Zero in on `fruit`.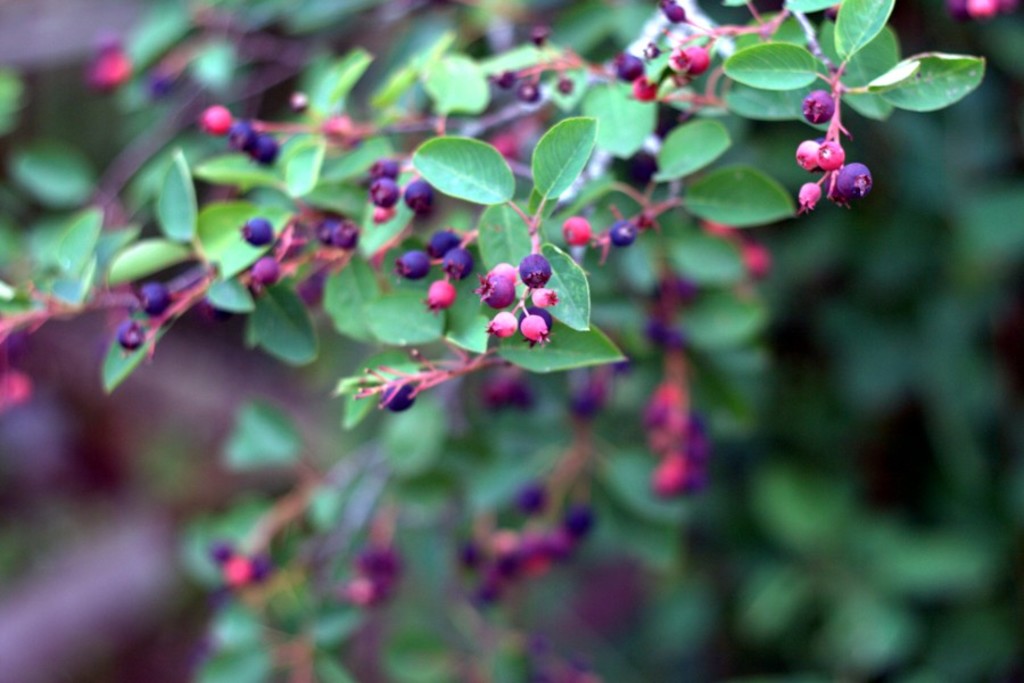
Zeroed in: bbox(487, 69, 517, 91).
